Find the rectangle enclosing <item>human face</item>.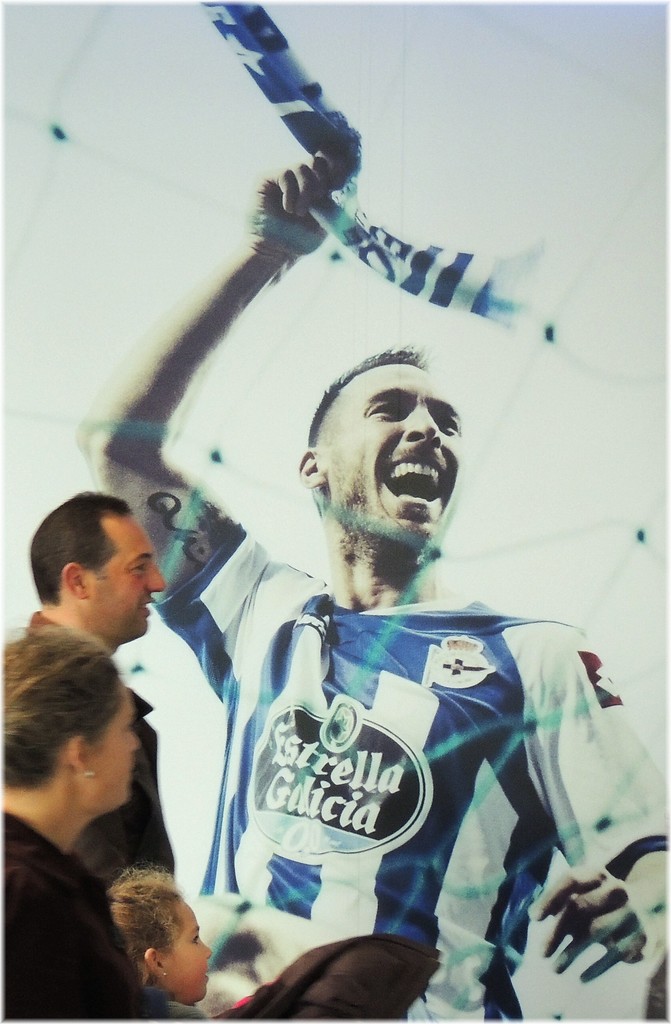
crop(168, 902, 209, 1002).
